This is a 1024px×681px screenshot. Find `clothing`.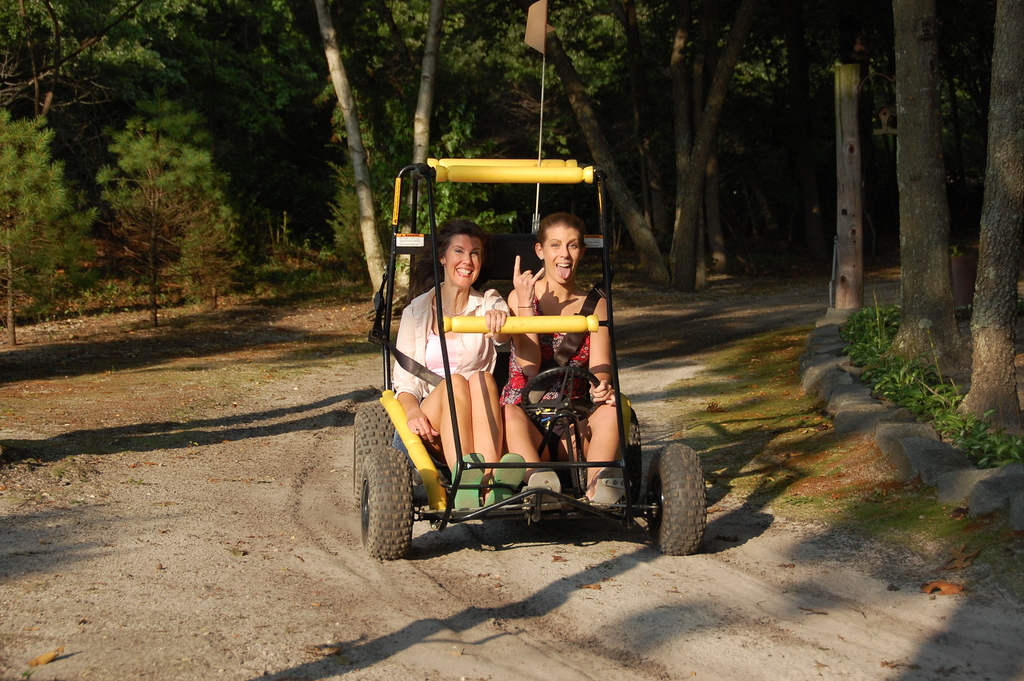
Bounding box: select_region(500, 289, 595, 462).
